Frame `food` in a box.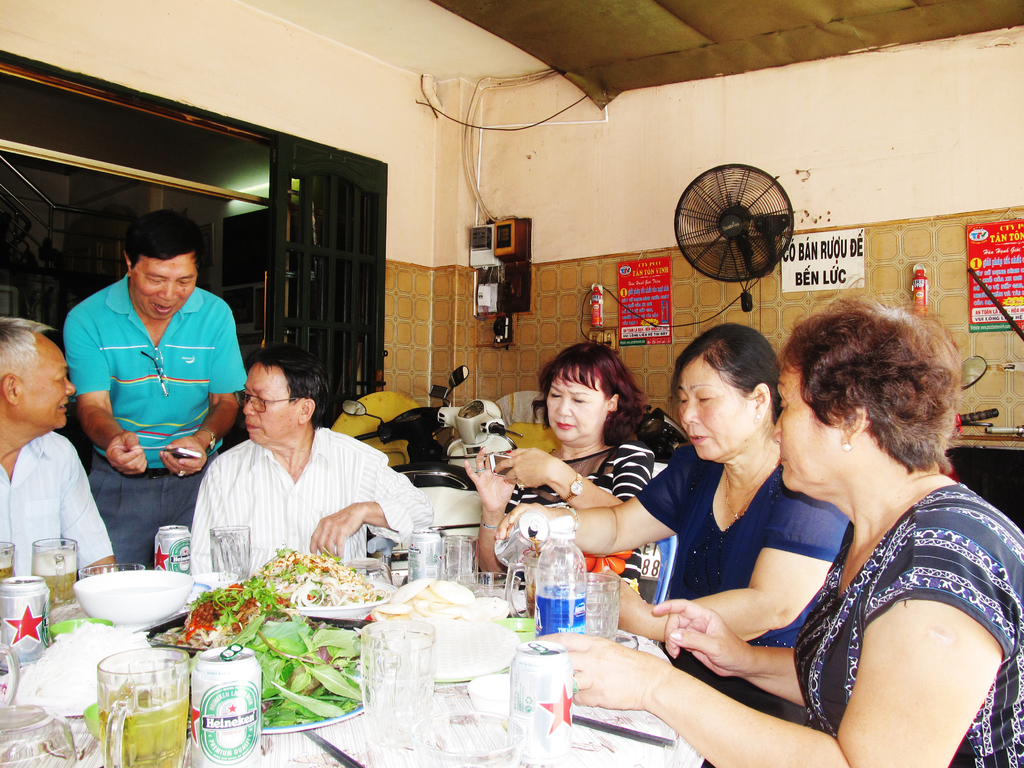
BBox(10, 621, 166, 708).
